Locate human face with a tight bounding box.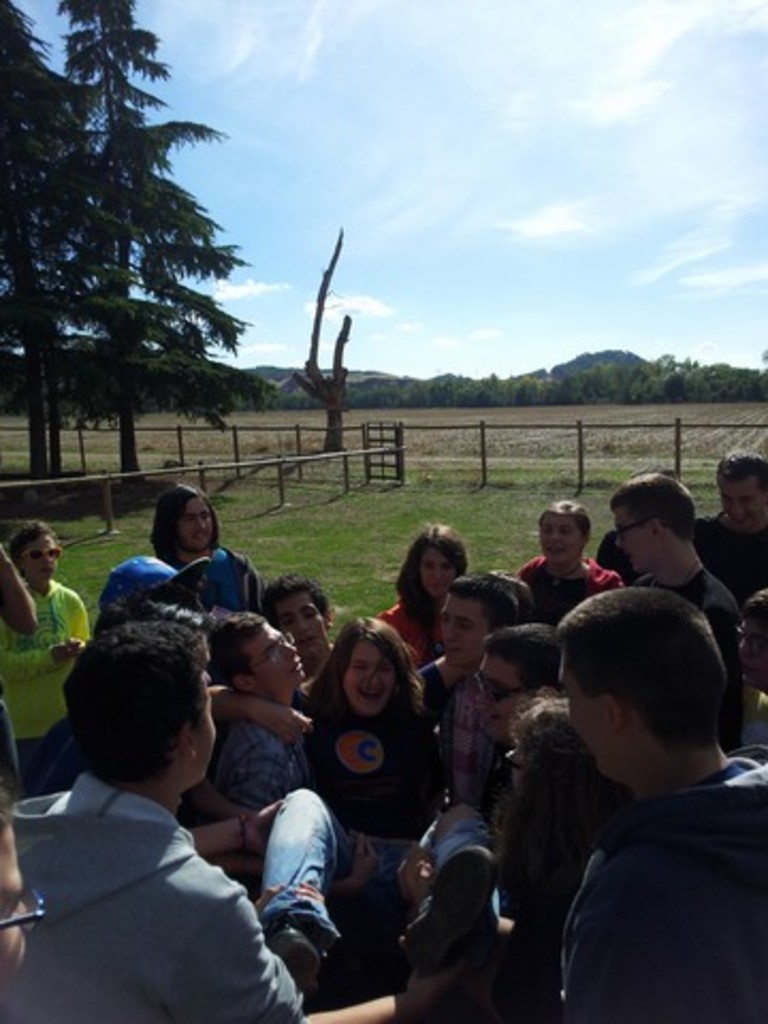
271/587/333/657.
